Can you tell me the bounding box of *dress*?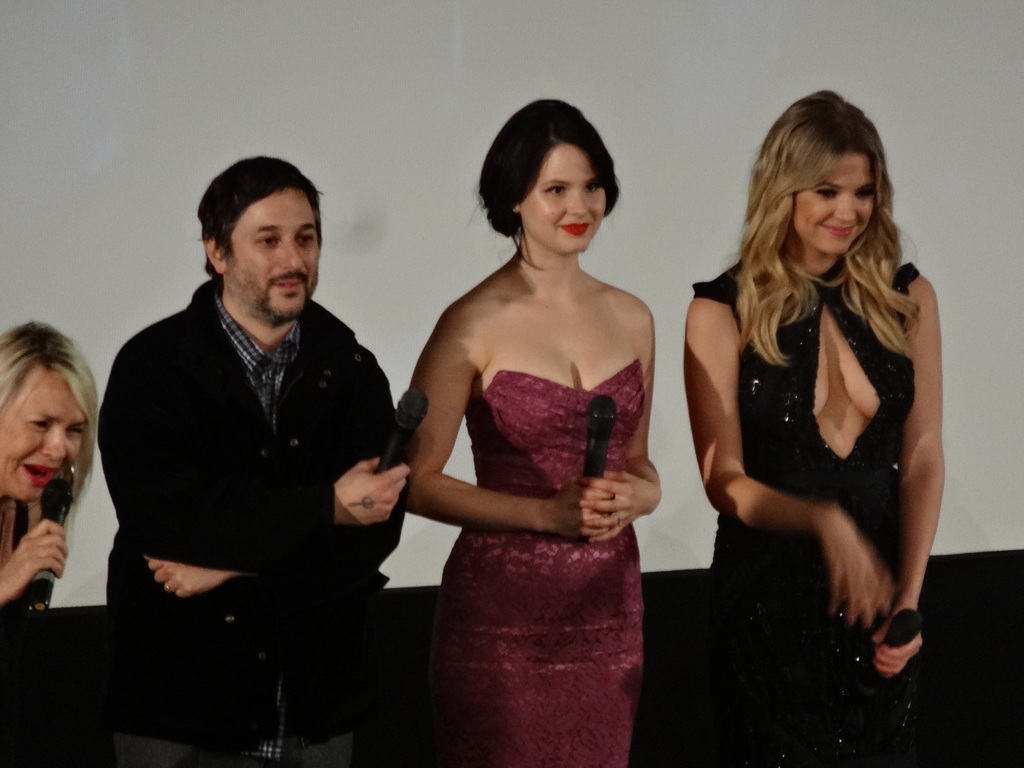
bbox=(440, 360, 646, 767).
